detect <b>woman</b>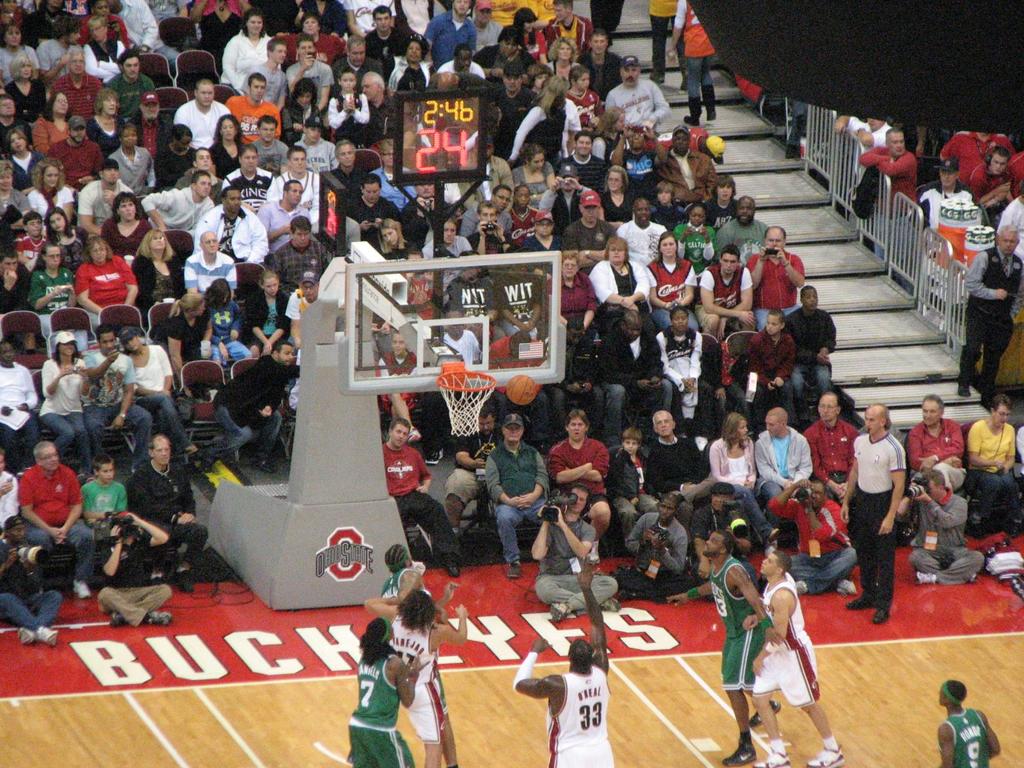
(x1=99, y1=191, x2=150, y2=264)
